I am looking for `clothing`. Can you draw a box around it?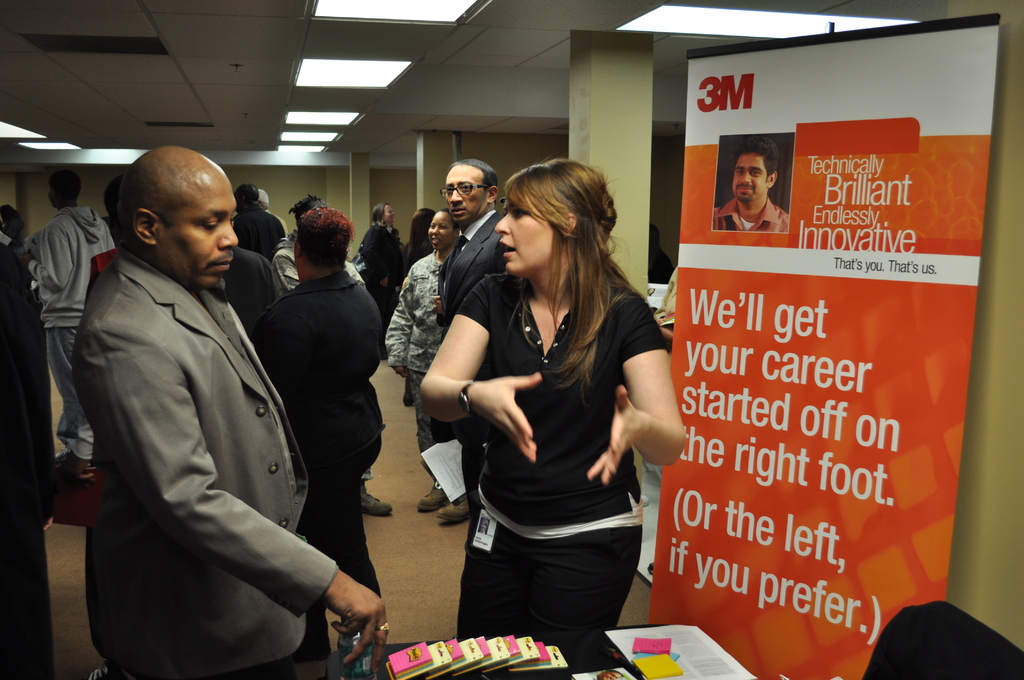
Sure, the bounding box is bbox=[225, 201, 294, 268].
